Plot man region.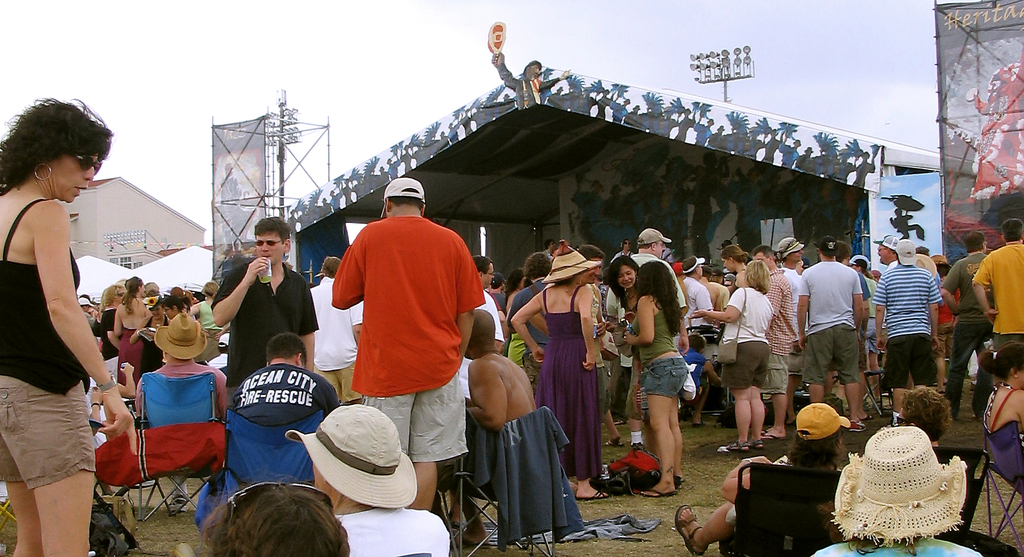
Plotted at region(76, 296, 95, 325).
